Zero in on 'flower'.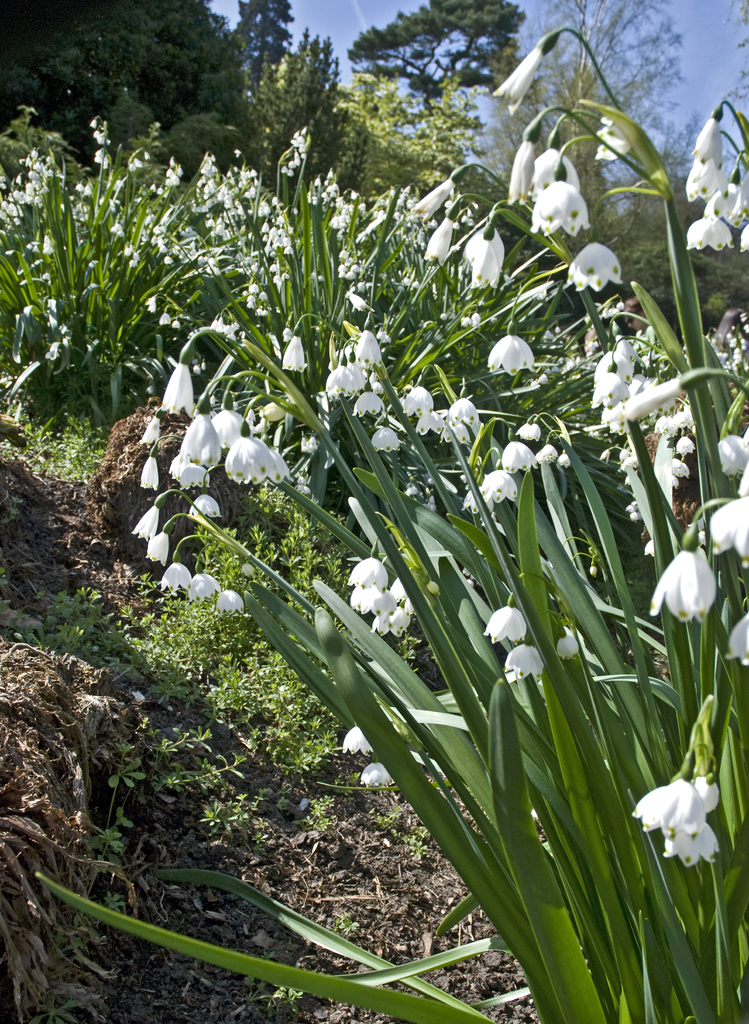
Zeroed in: pyautogui.locateOnScreen(686, 109, 722, 168).
